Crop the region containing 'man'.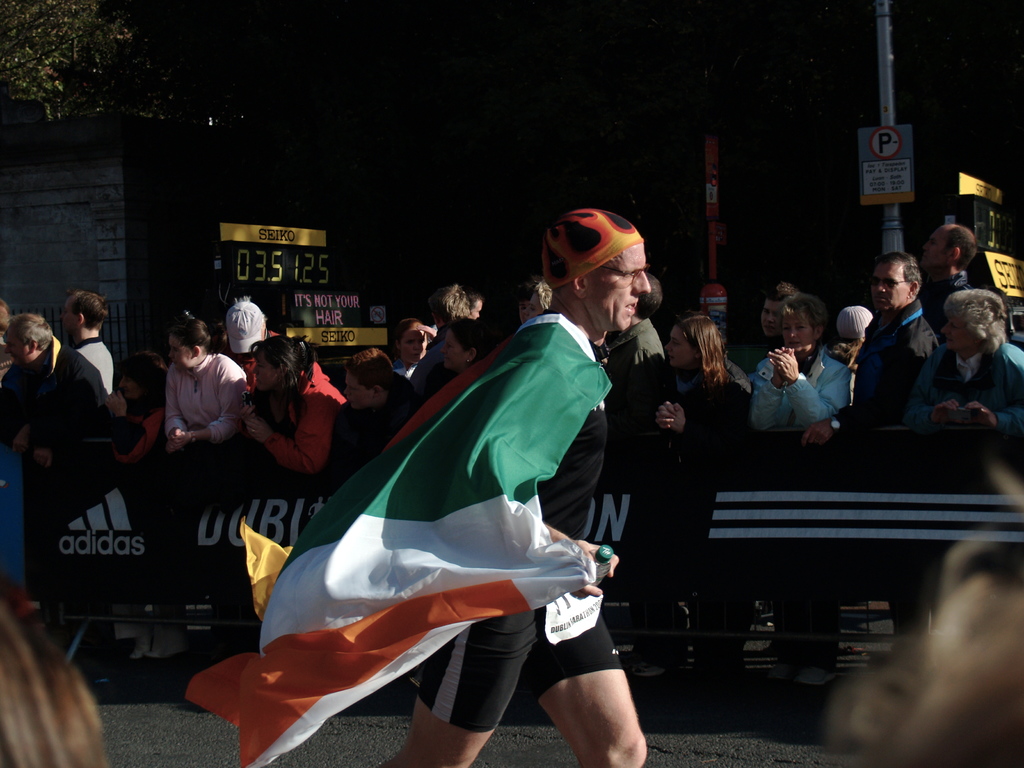
Crop region: pyautogui.locateOnScreen(324, 347, 412, 481).
